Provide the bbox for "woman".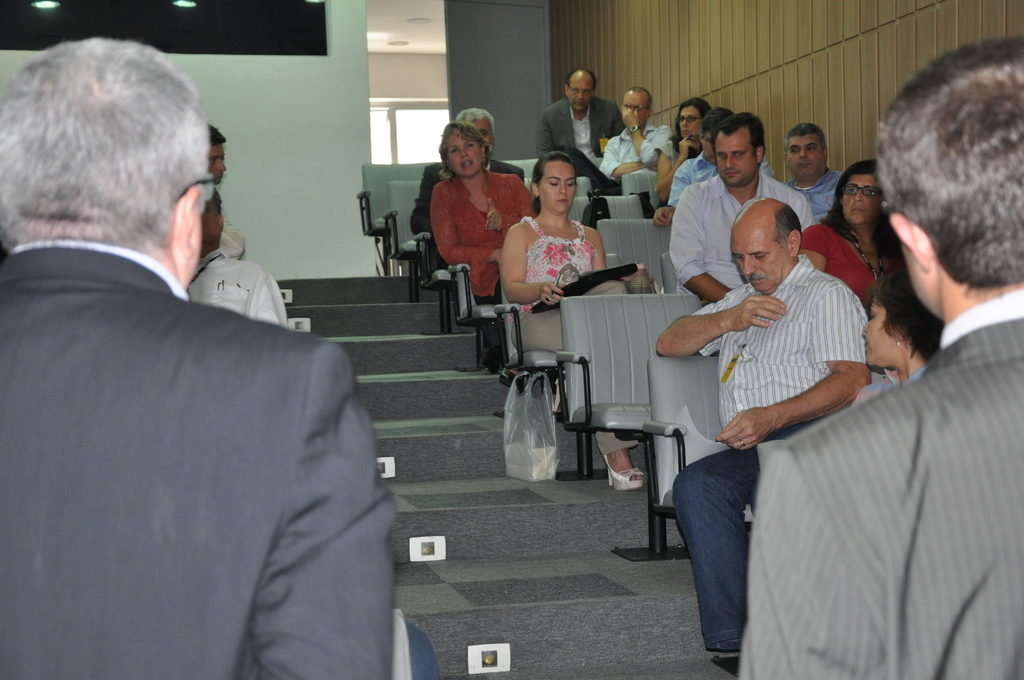
detection(844, 275, 947, 413).
